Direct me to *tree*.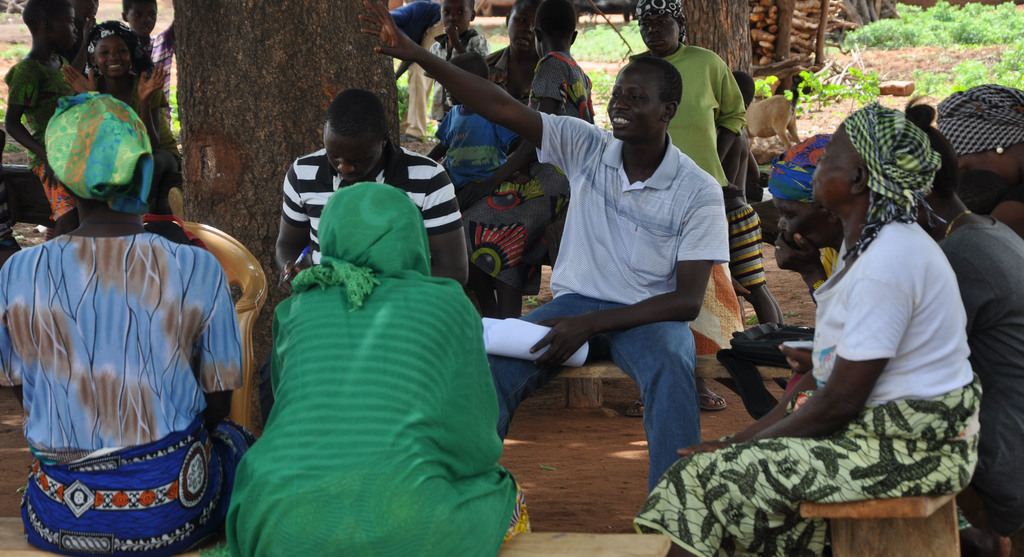
Direction: [684,0,753,82].
